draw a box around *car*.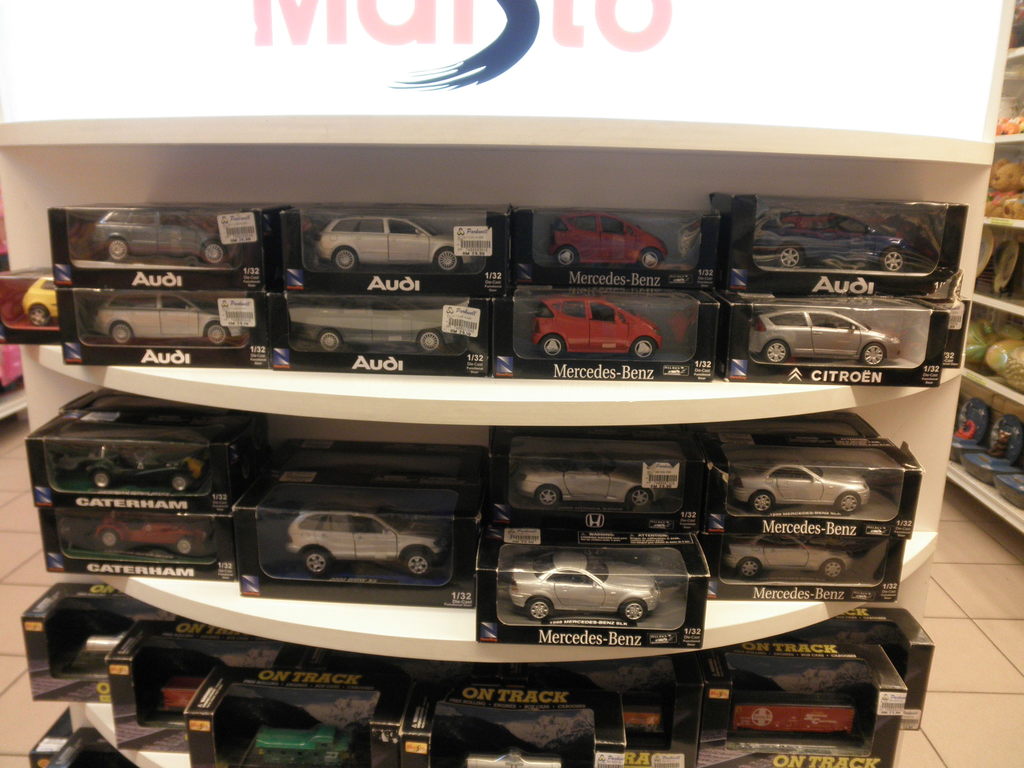
90:285:244:342.
